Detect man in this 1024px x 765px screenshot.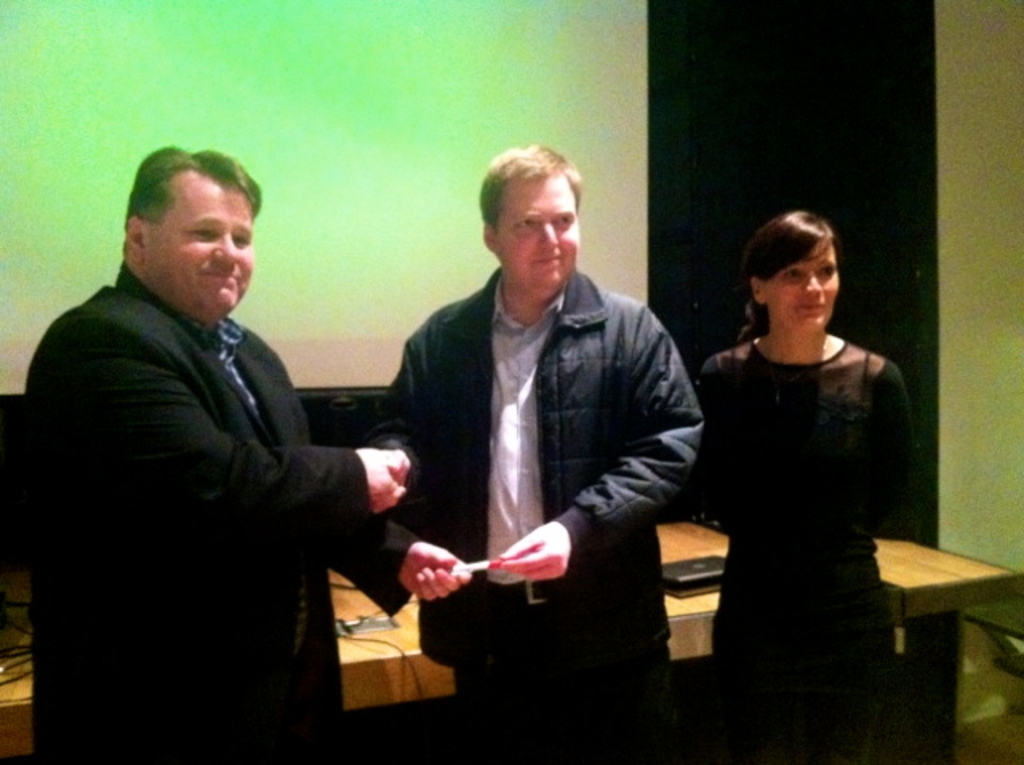
Detection: locate(360, 138, 707, 731).
